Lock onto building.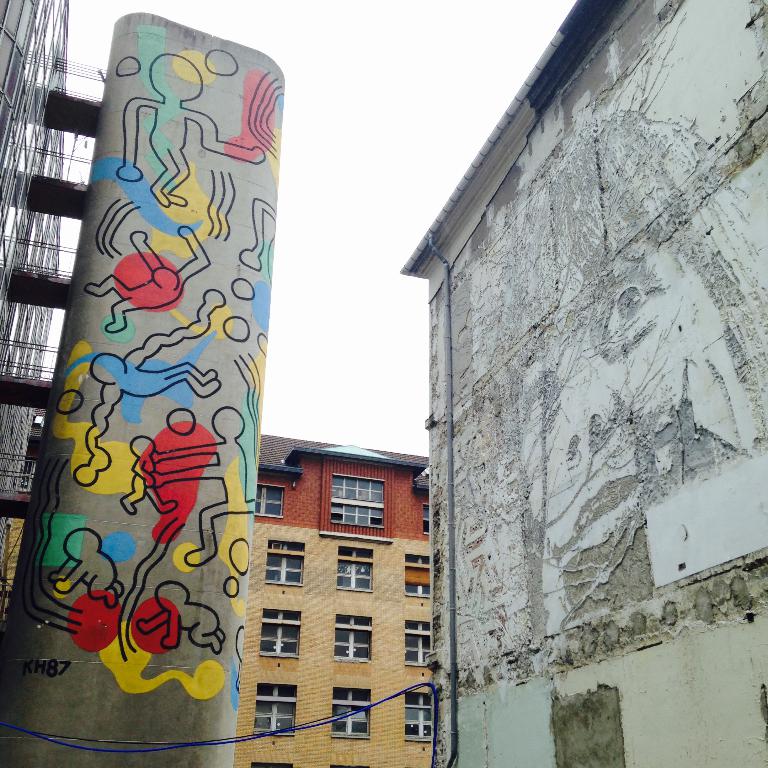
Locked: pyautogui.locateOnScreen(399, 0, 767, 767).
